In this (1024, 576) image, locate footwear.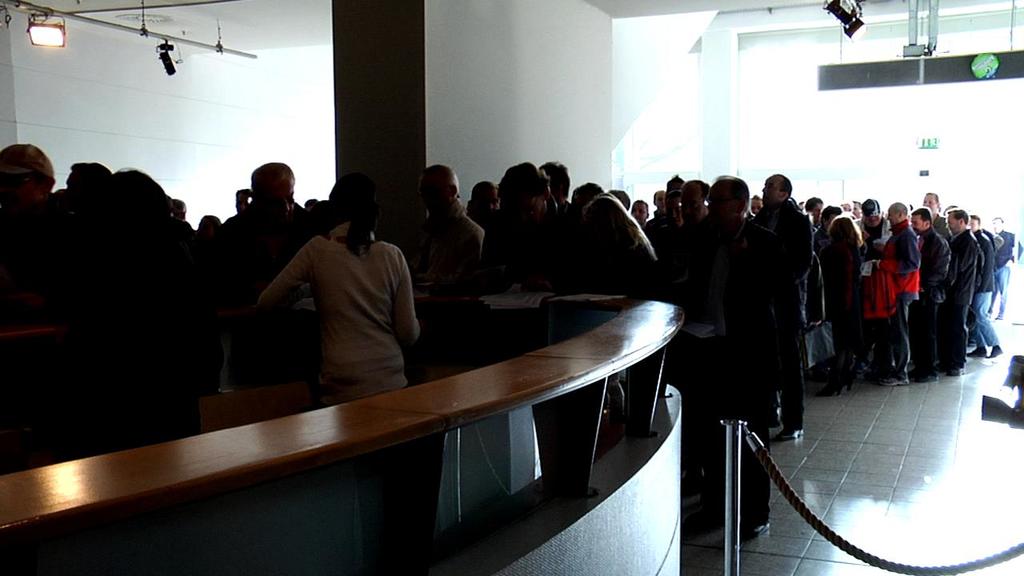
Bounding box: 872/363/906/398.
